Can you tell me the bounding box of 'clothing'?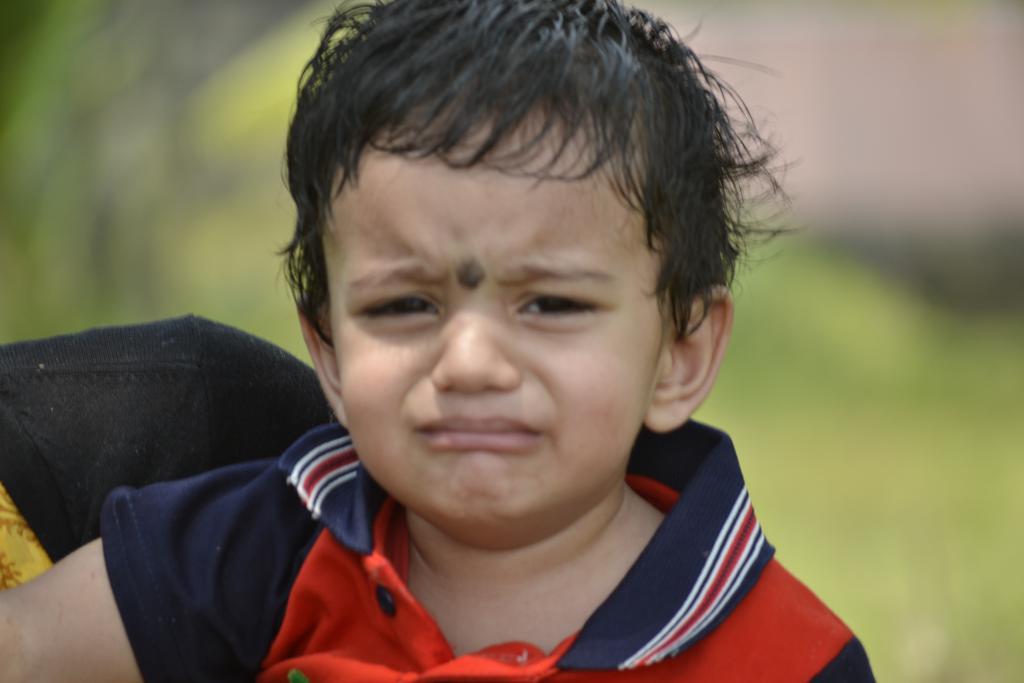
box(83, 416, 888, 682).
